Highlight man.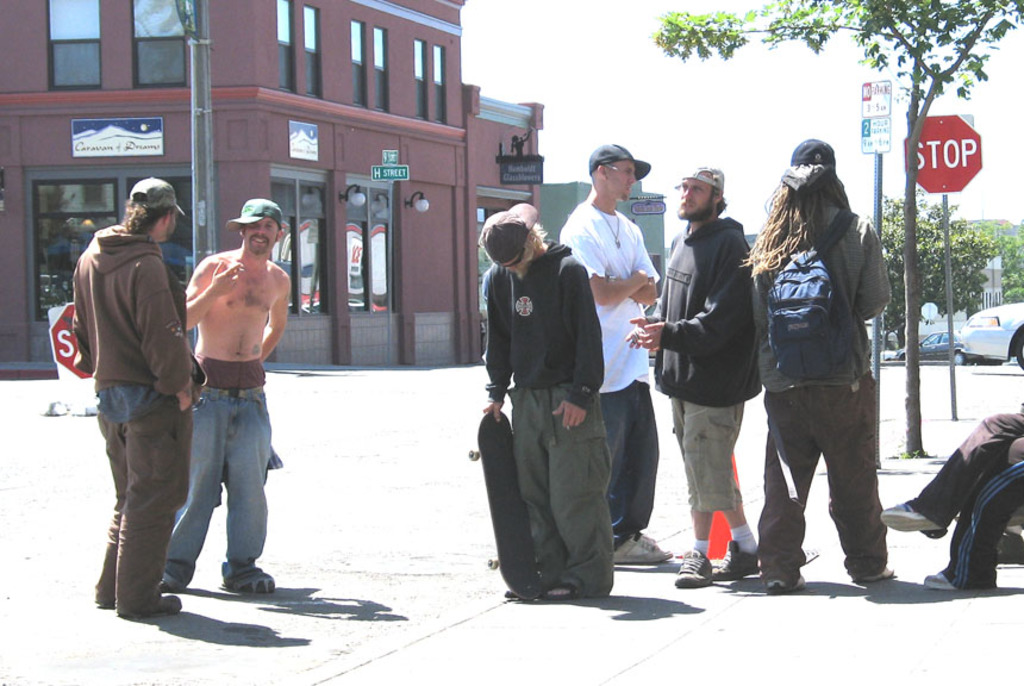
Highlighted region: {"x1": 735, "y1": 136, "x2": 899, "y2": 590}.
